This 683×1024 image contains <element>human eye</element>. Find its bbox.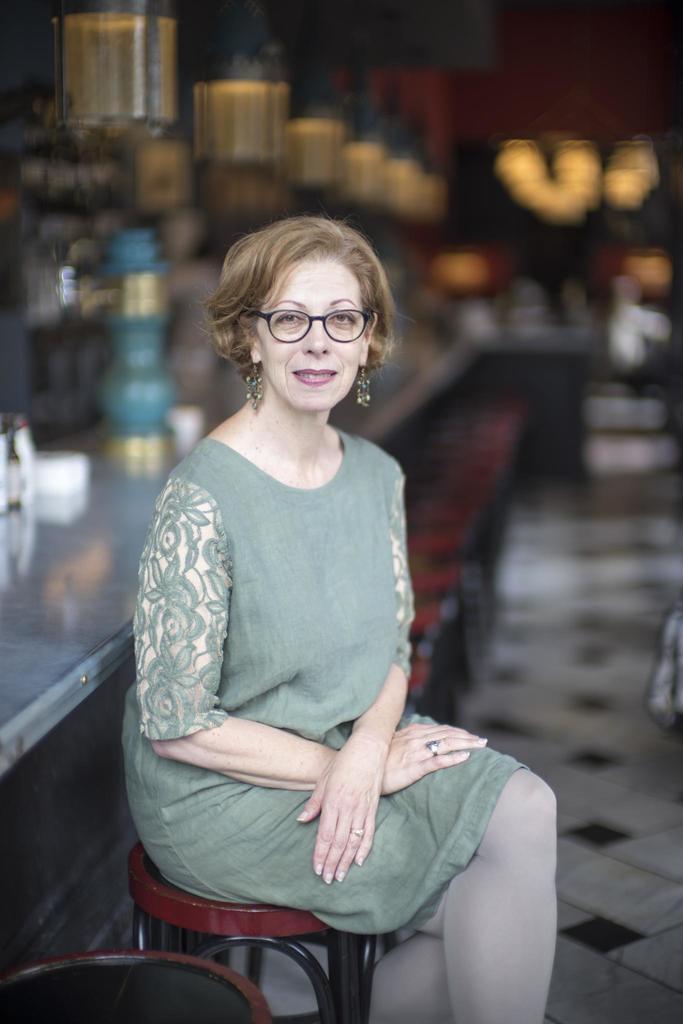
Rect(313, 302, 368, 344).
